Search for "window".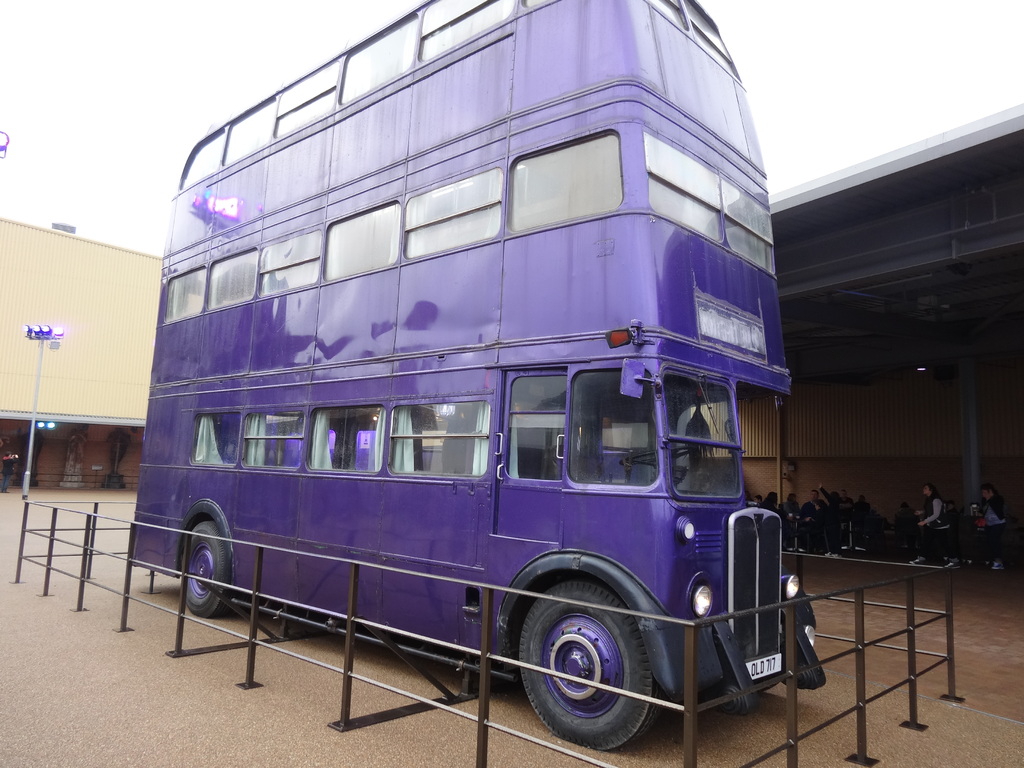
Found at {"x1": 636, "y1": 0, "x2": 746, "y2": 76}.
